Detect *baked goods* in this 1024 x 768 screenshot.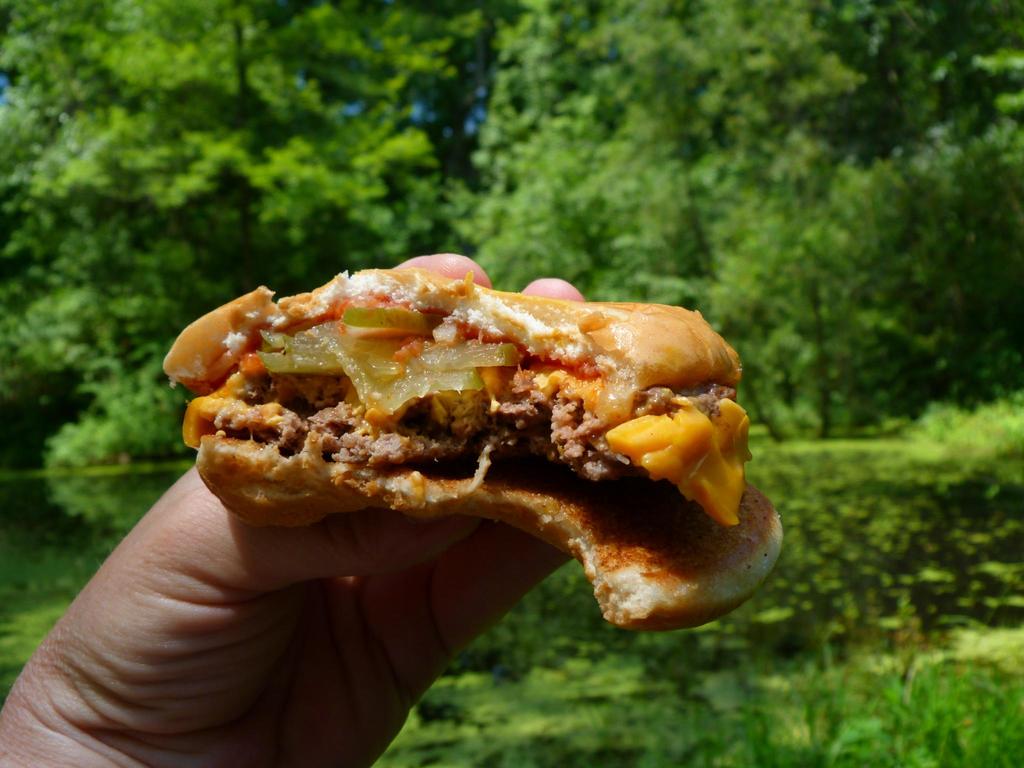
Detection: {"left": 161, "top": 266, "right": 787, "bottom": 631}.
